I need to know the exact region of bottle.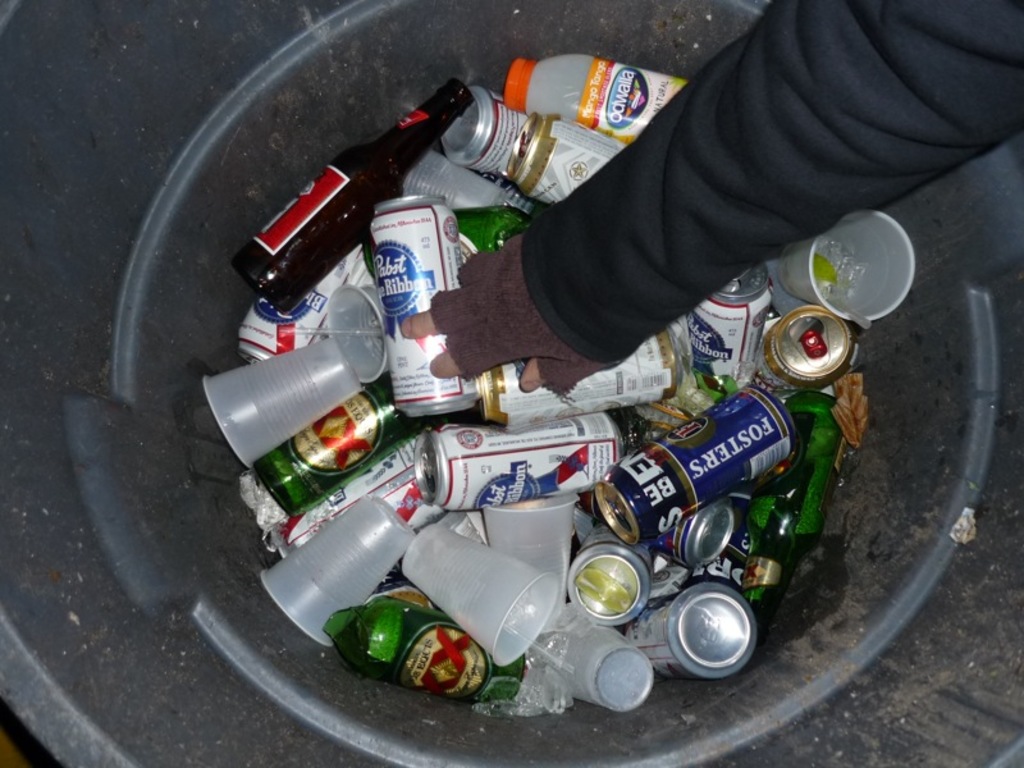
Region: 233, 79, 484, 325.
